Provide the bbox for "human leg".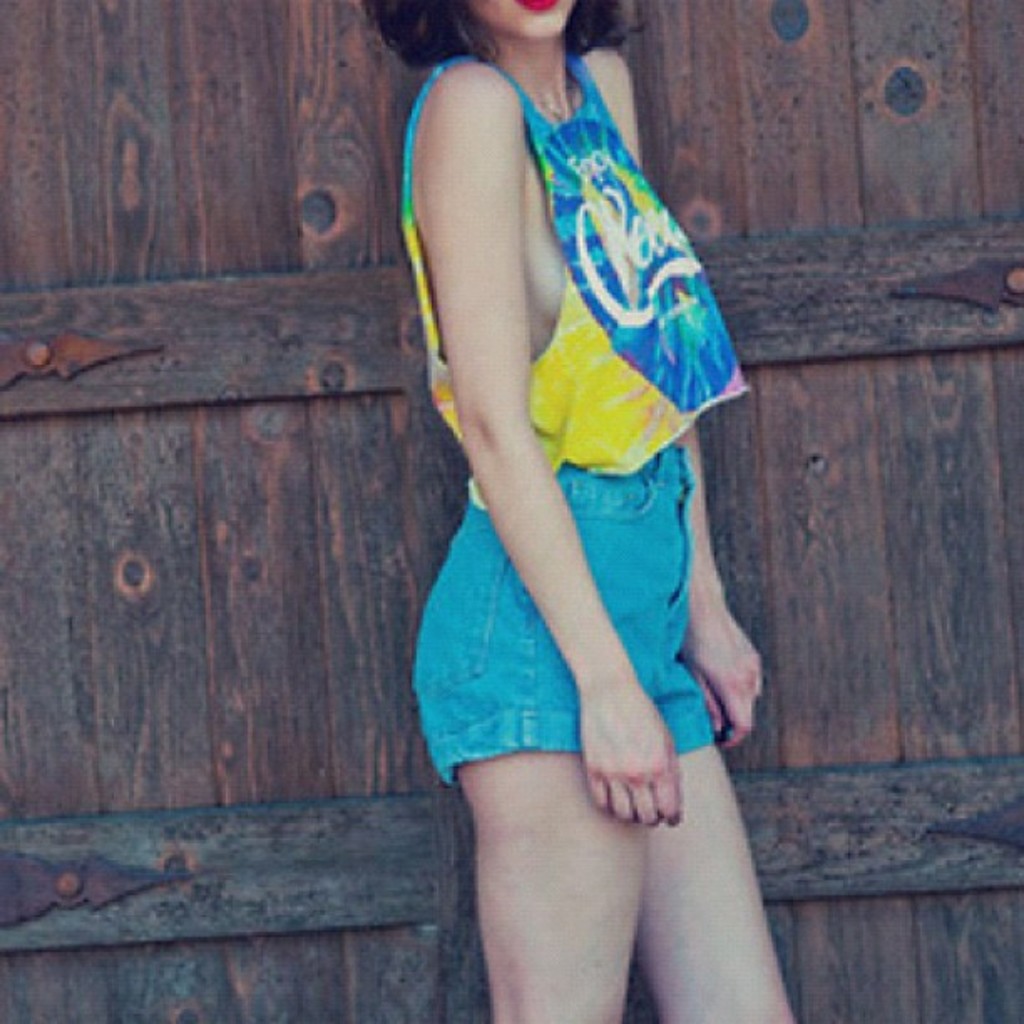
pyautogui.locateOnScreen(646, 741, 800, 1021).
